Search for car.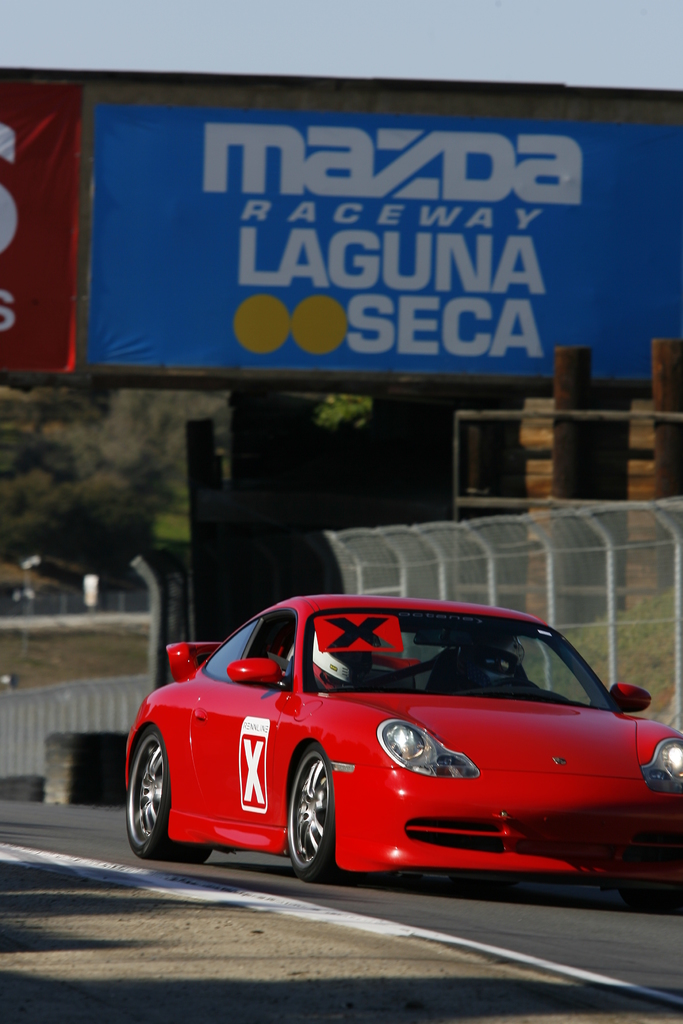
Found at {"left": 121, "top": 593, "right": 682, "bottom": 904}.
